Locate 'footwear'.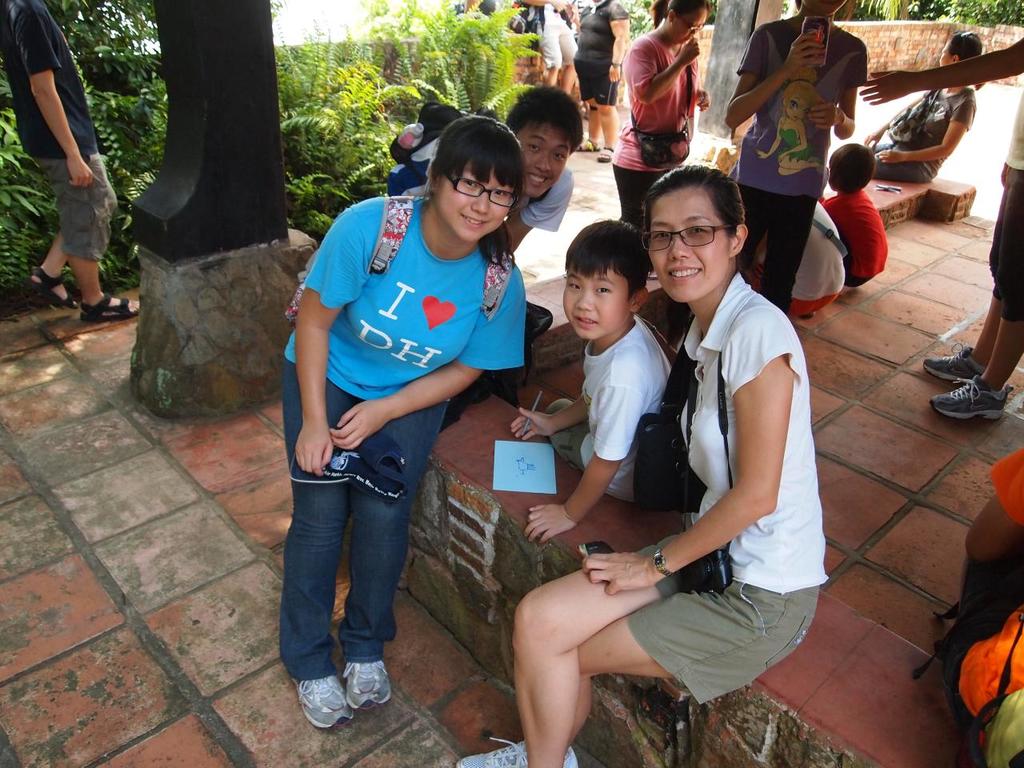
Bounding box: x1=80 y1=290 x2=138 y2=322.
